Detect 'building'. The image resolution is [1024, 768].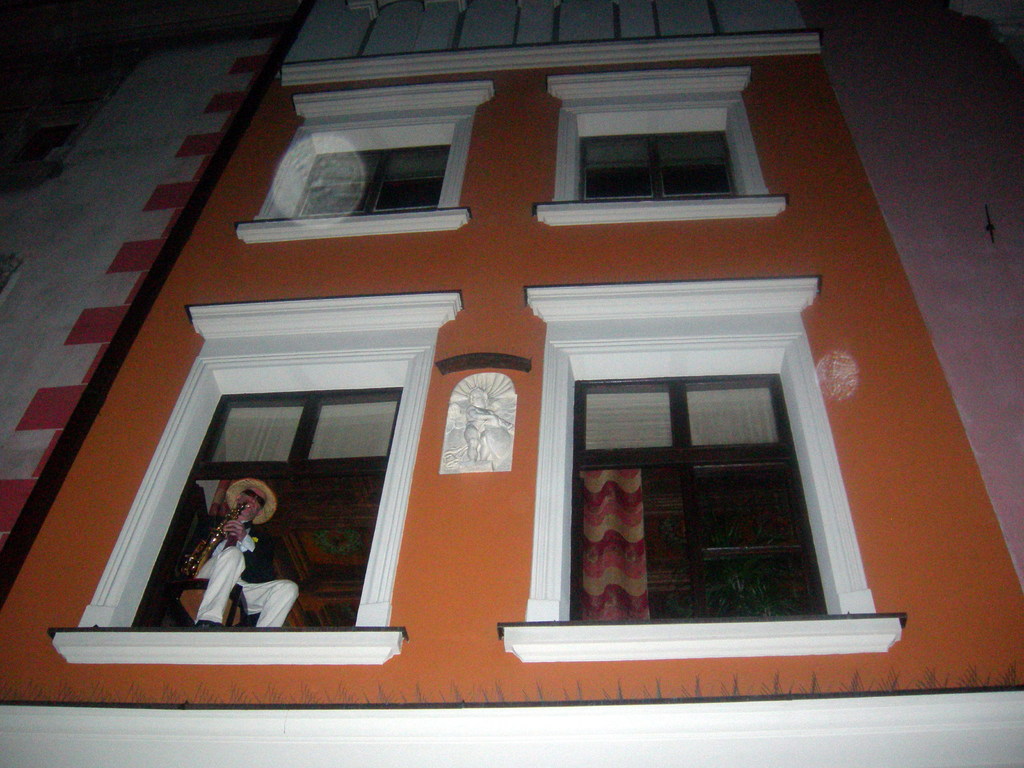
{"left": 0, "top": 0, "right": 294, "bottom": 547}.
